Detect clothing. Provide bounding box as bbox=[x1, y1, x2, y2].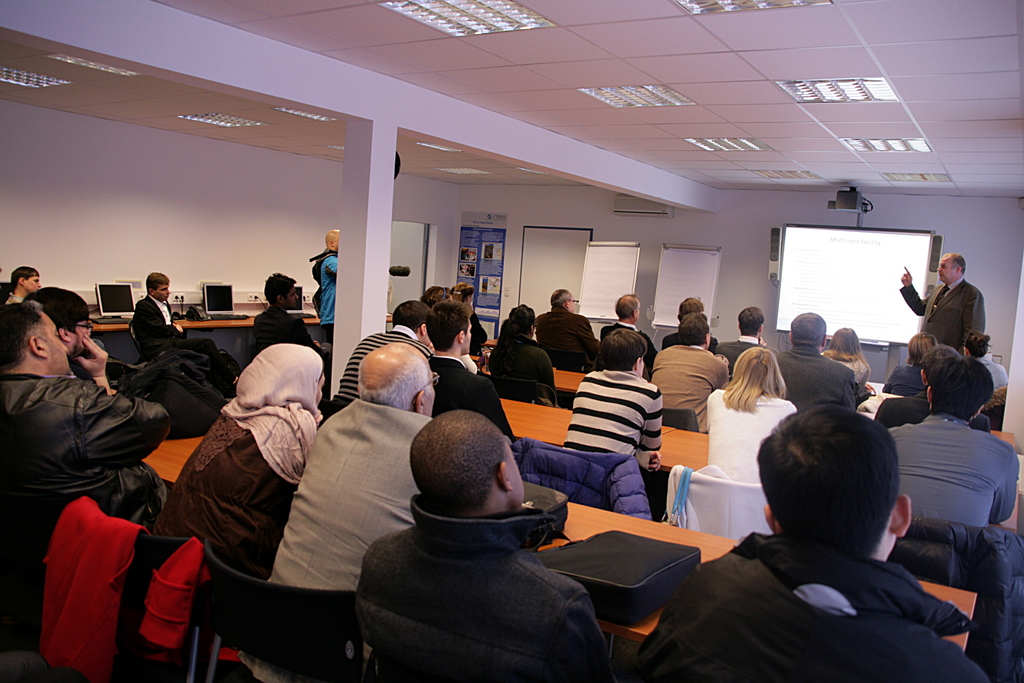
bbox=[897, 274, 987, 345].
